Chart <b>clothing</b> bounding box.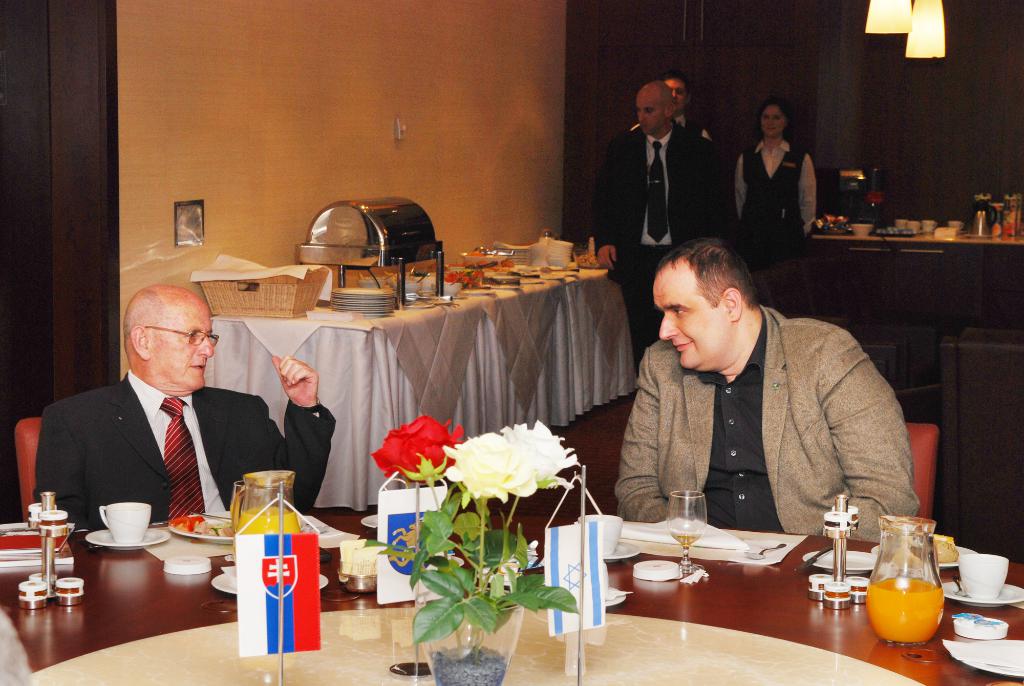
Charted: (left=732, top=140, right=812, bottom=230).
